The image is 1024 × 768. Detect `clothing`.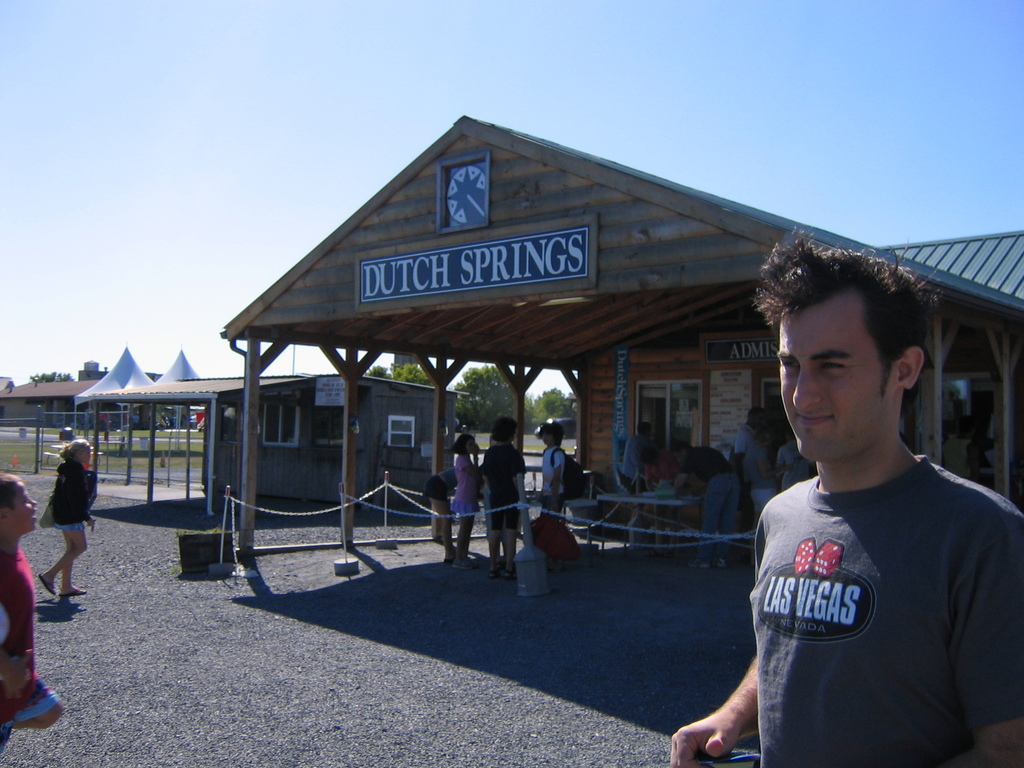
Detection: <region>774, 440, 813, 488</region>.
